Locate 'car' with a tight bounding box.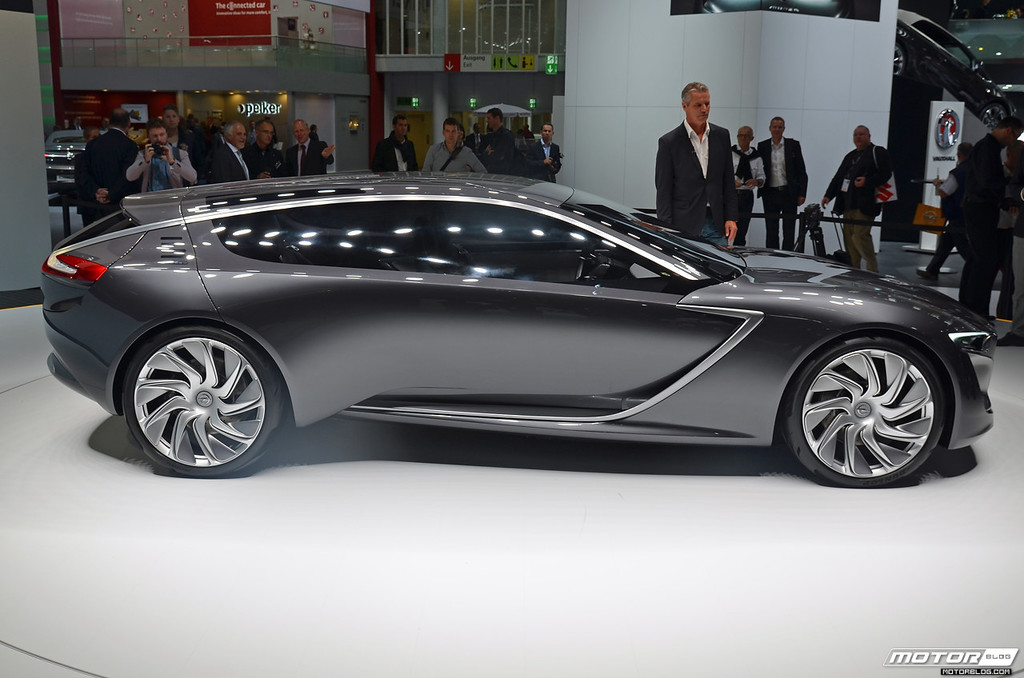
locate(894, 6, 1023, 152).
